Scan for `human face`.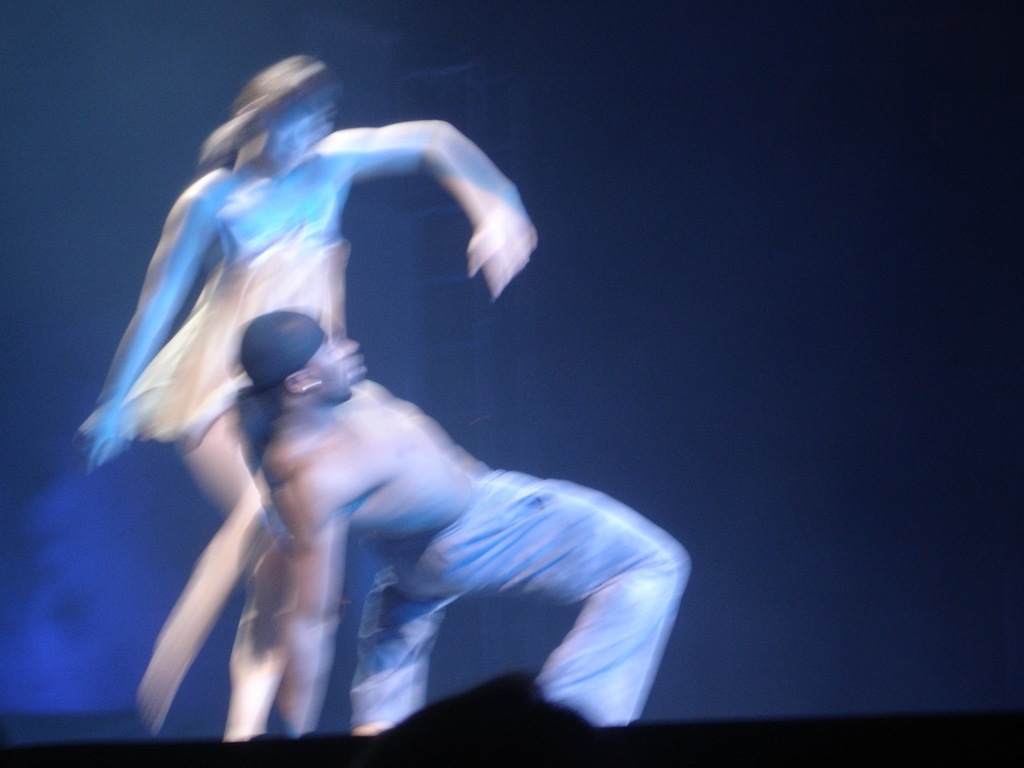
Scan result: <bbox>259, 106, 322, 168</bbox>.
